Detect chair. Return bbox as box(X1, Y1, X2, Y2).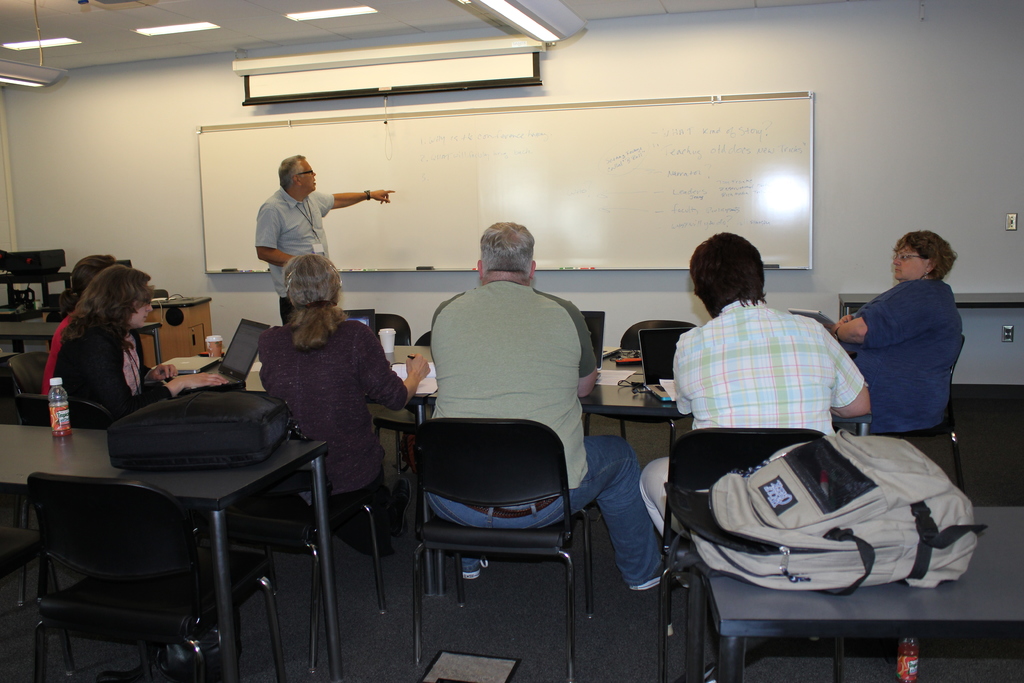
box(203, 379, 246, 391).
